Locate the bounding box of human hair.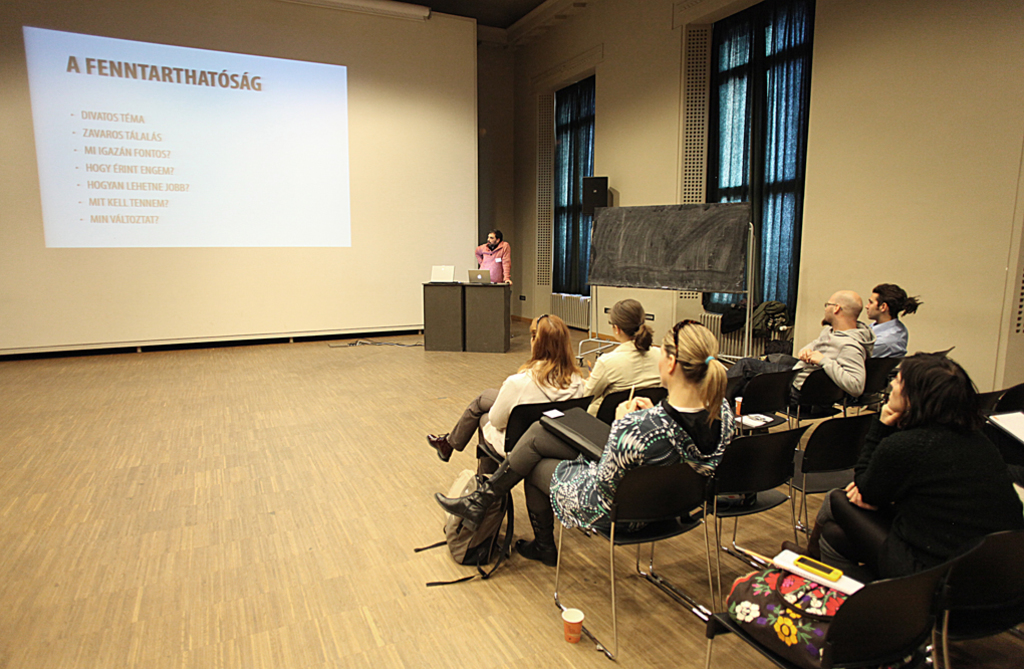
Bounding box: [516, 314, 586, 388].
